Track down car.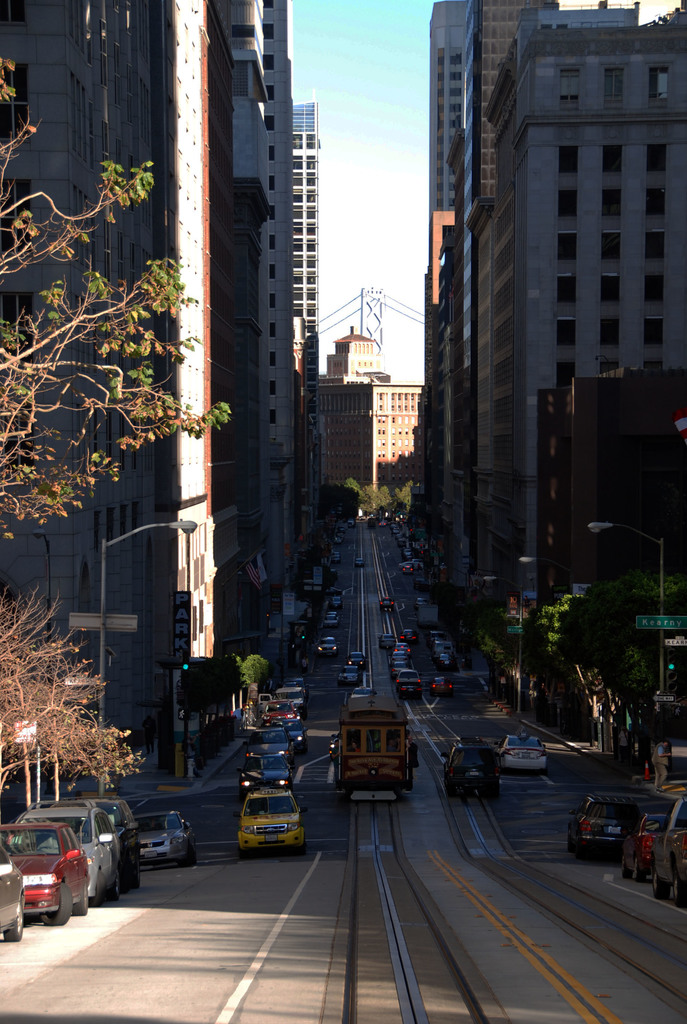
Tracked to Rect(333, 531, 345, 547).
